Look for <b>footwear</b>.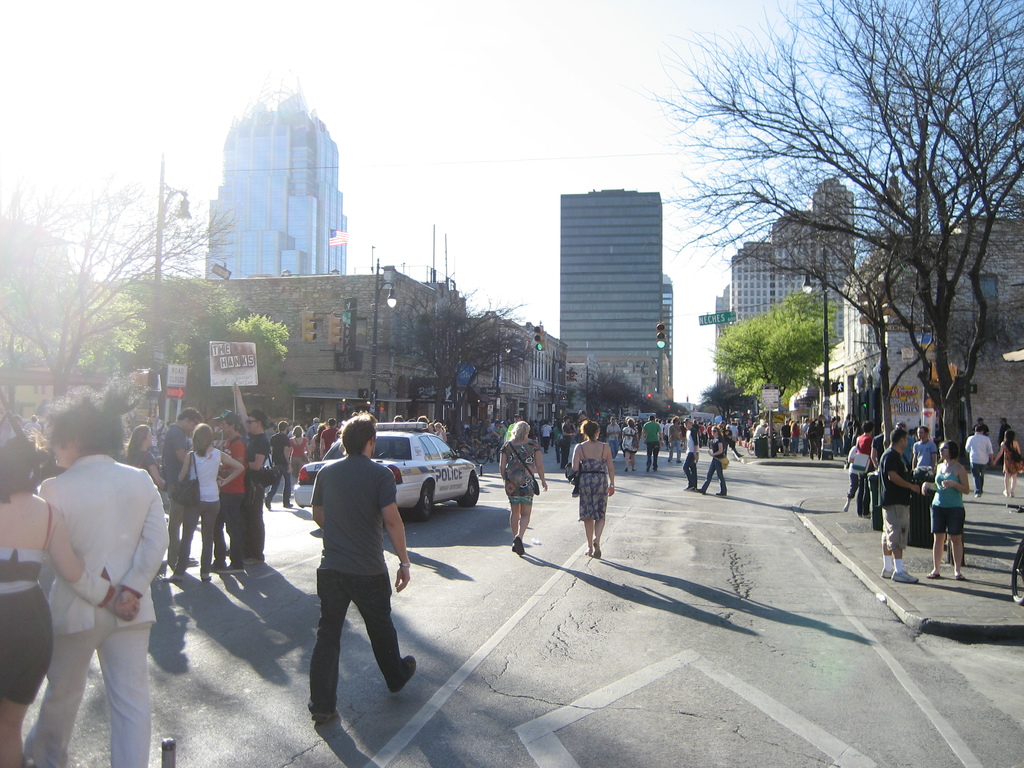
Found: [200, 572, 209, 584].
